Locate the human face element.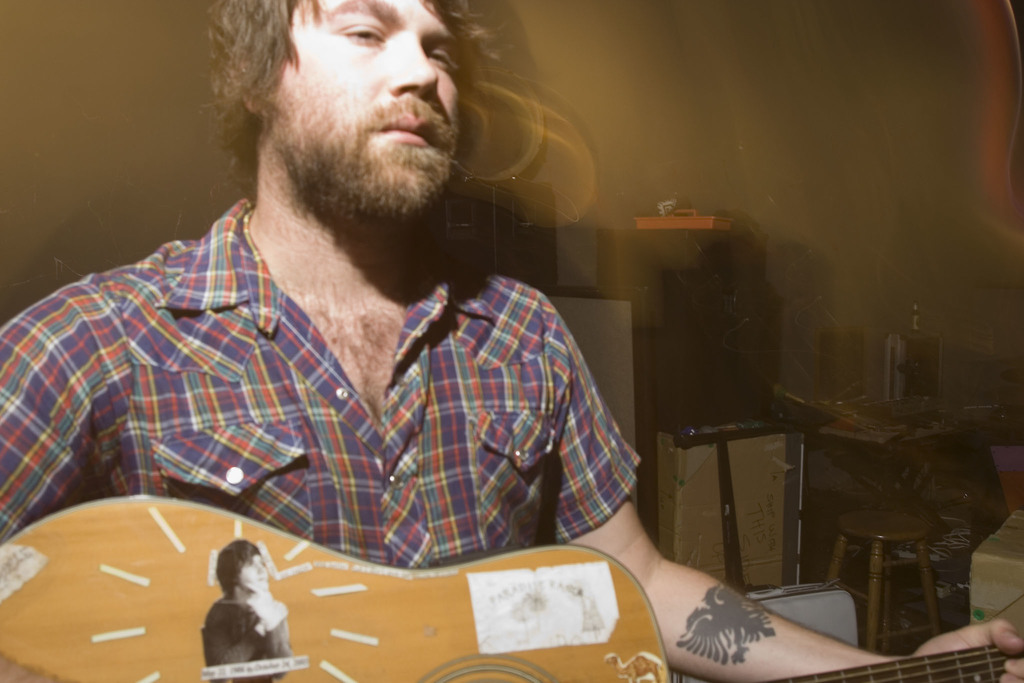
Element bbox: x1=281 y1=0 x2=460 y2=186.
